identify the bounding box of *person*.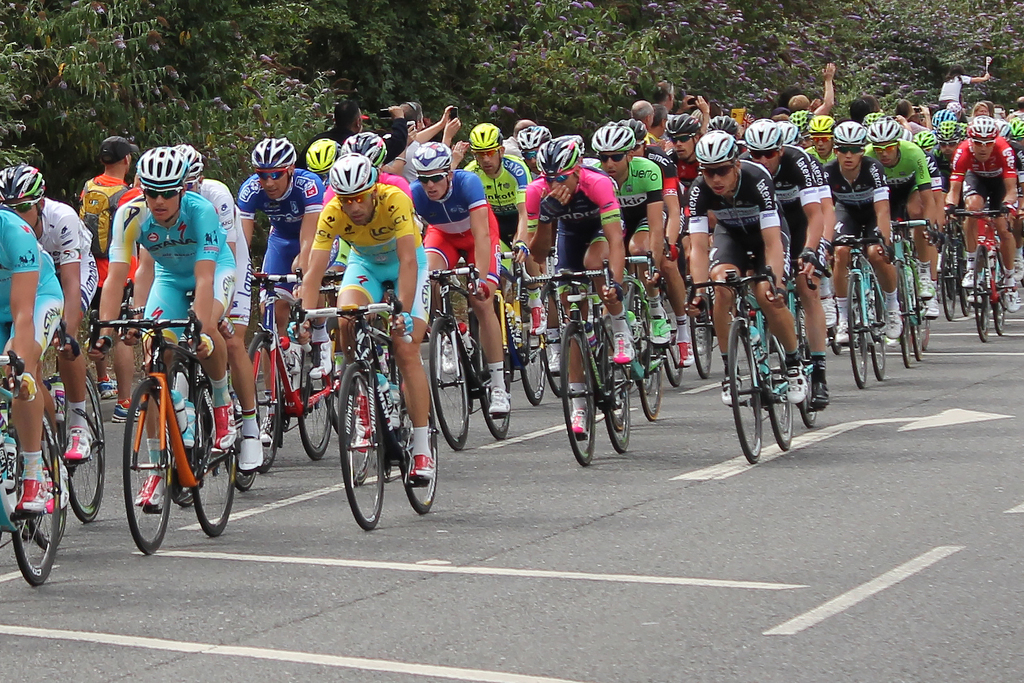
(639, 101, 676, 150).
